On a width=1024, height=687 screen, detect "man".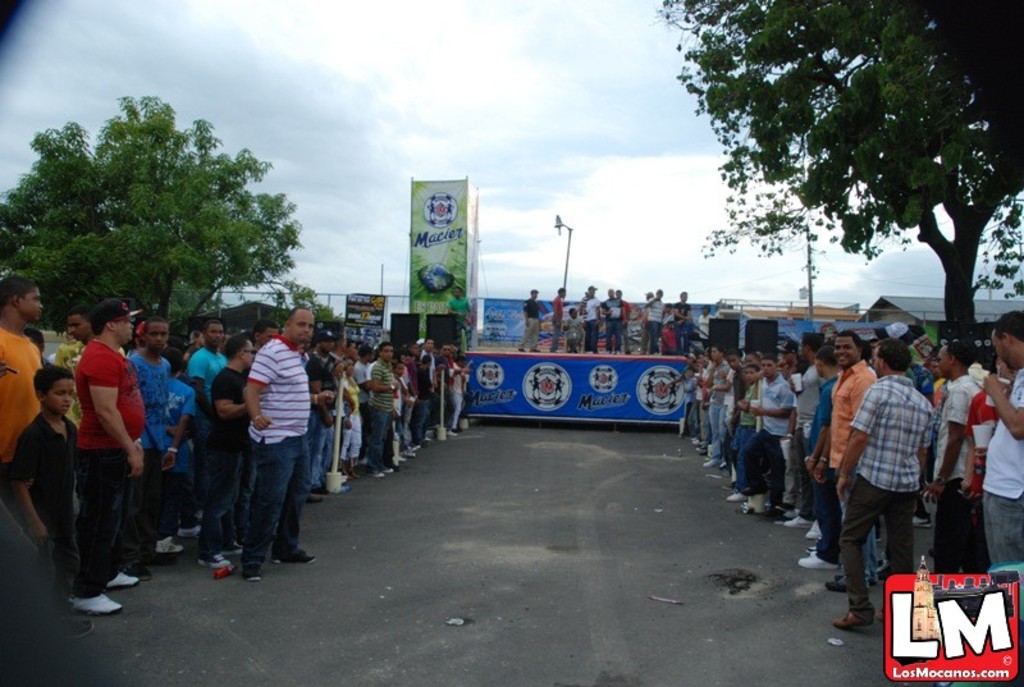
detection(672, 290, 692, 354).
